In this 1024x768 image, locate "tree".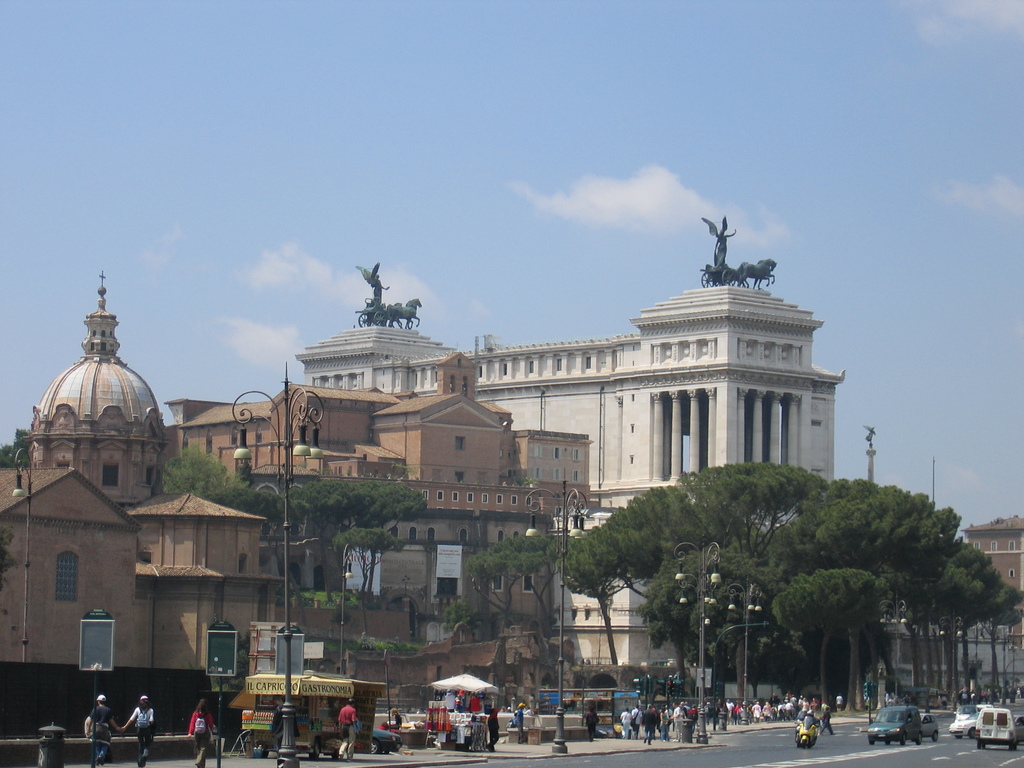
Bounding box: select_region(495, 536, 561, 628).
